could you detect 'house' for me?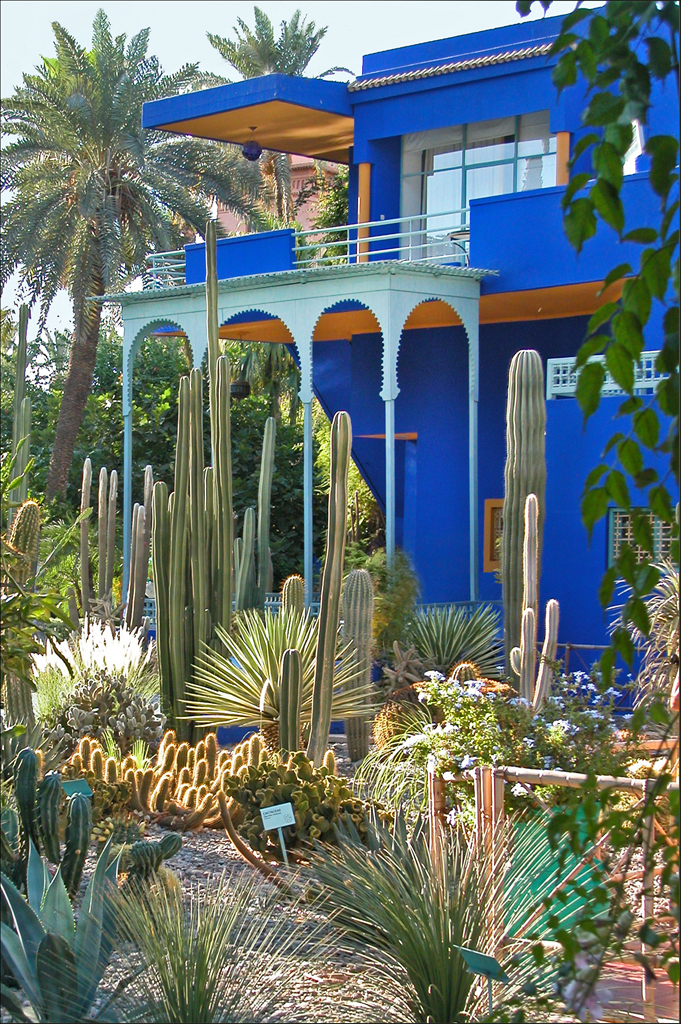
Detection result: <region>81, 0, 680, 754</region>.
